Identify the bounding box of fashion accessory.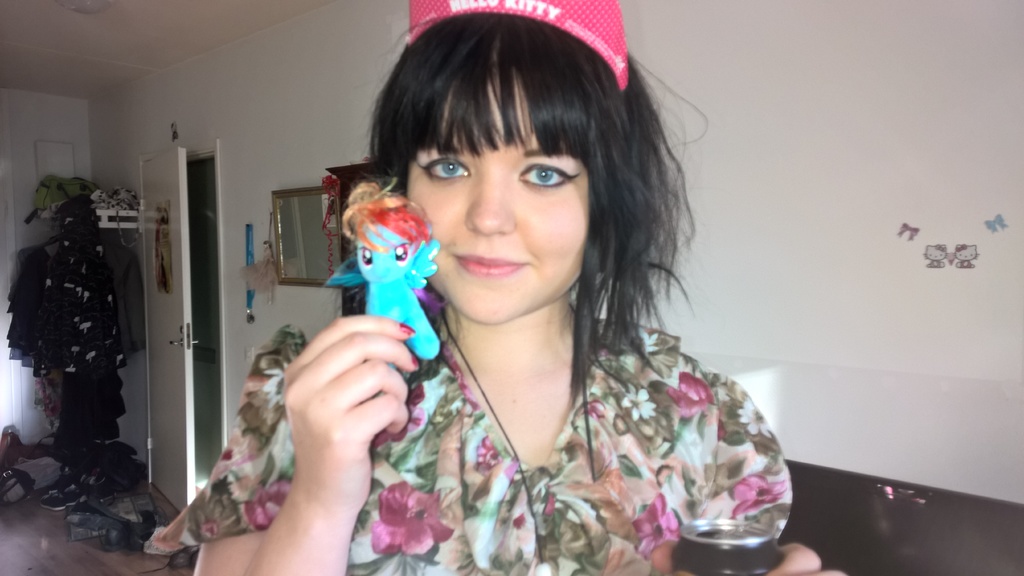
Rect(24, 172, 100, 220).
